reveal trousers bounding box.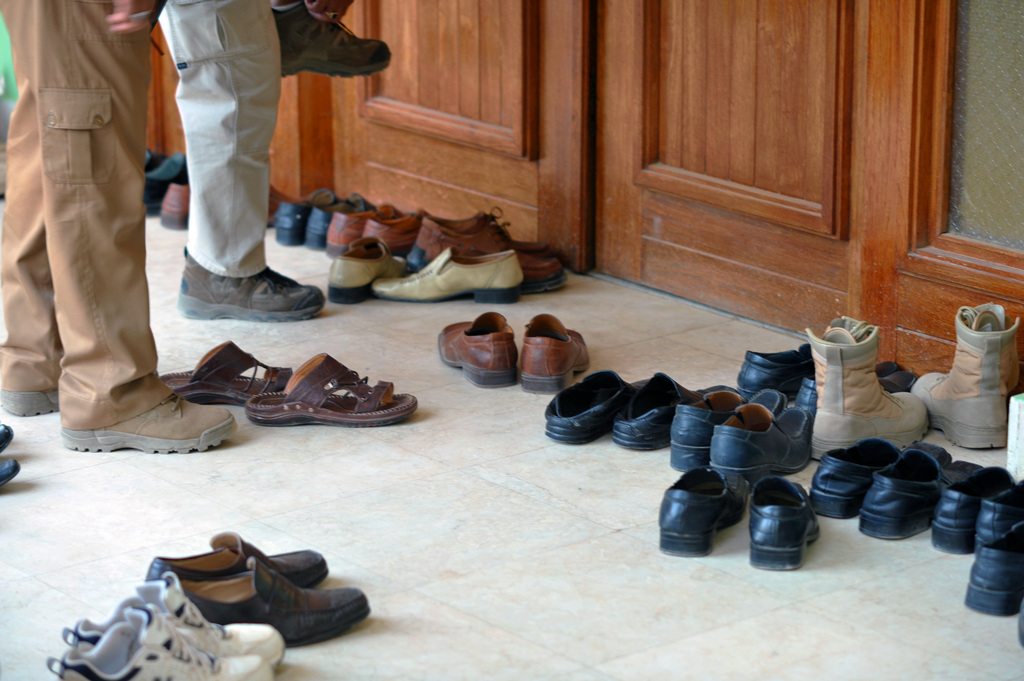
Revealed: 154 0 283 280.
